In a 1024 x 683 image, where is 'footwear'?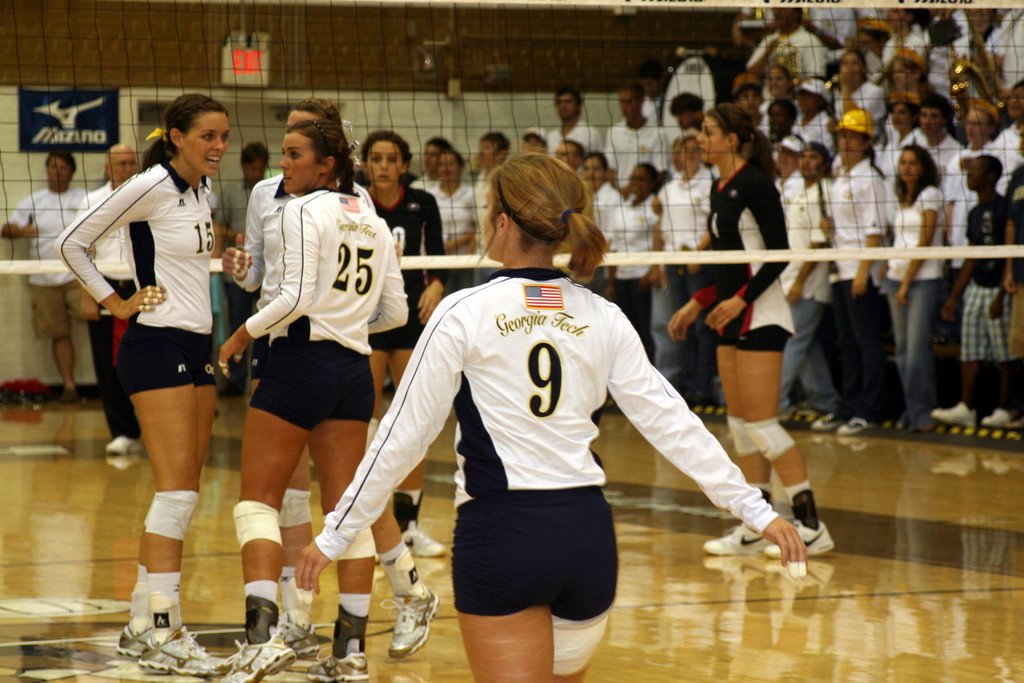
[x1=378, y1=584, x2=442, y2=656].
